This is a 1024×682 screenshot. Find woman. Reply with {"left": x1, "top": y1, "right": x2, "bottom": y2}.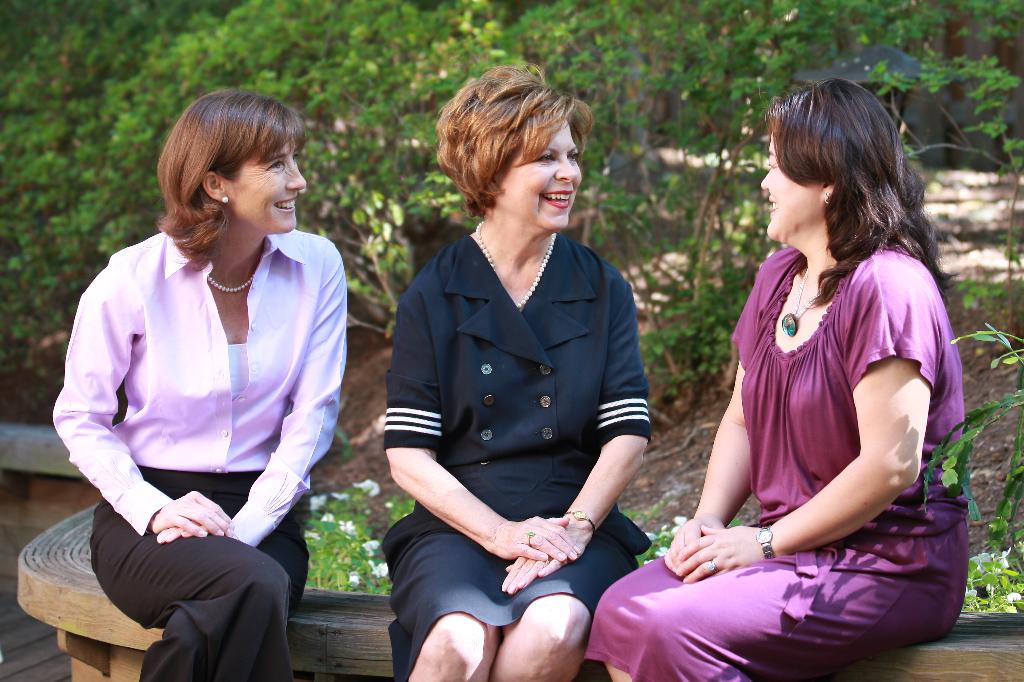
{"left": 583, "top": 76, "right": 973, "bottom": 681}.
